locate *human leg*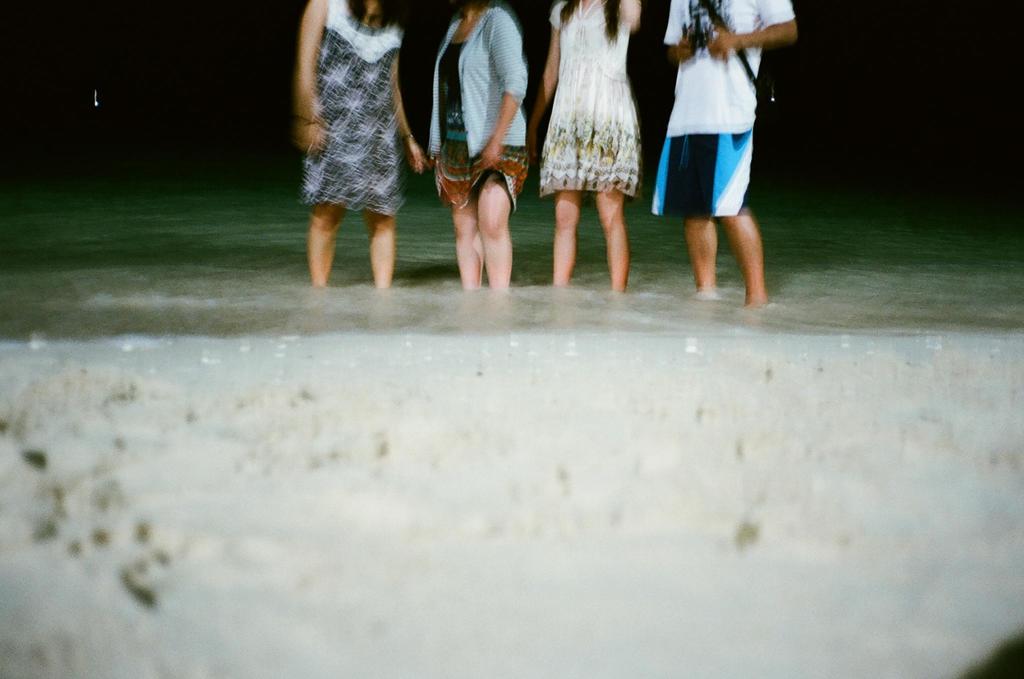
(left=474, top=169, right=515, bottom=295)
